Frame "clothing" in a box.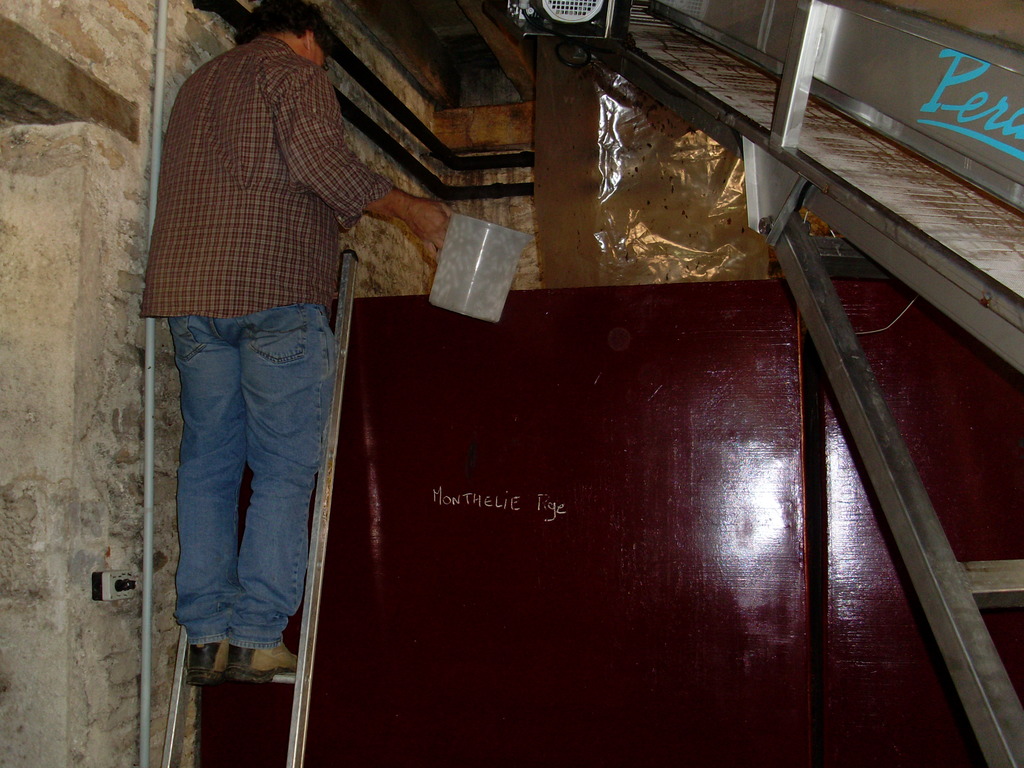
pyautogui.locateOnScreen(139, 35, 392, 657).
